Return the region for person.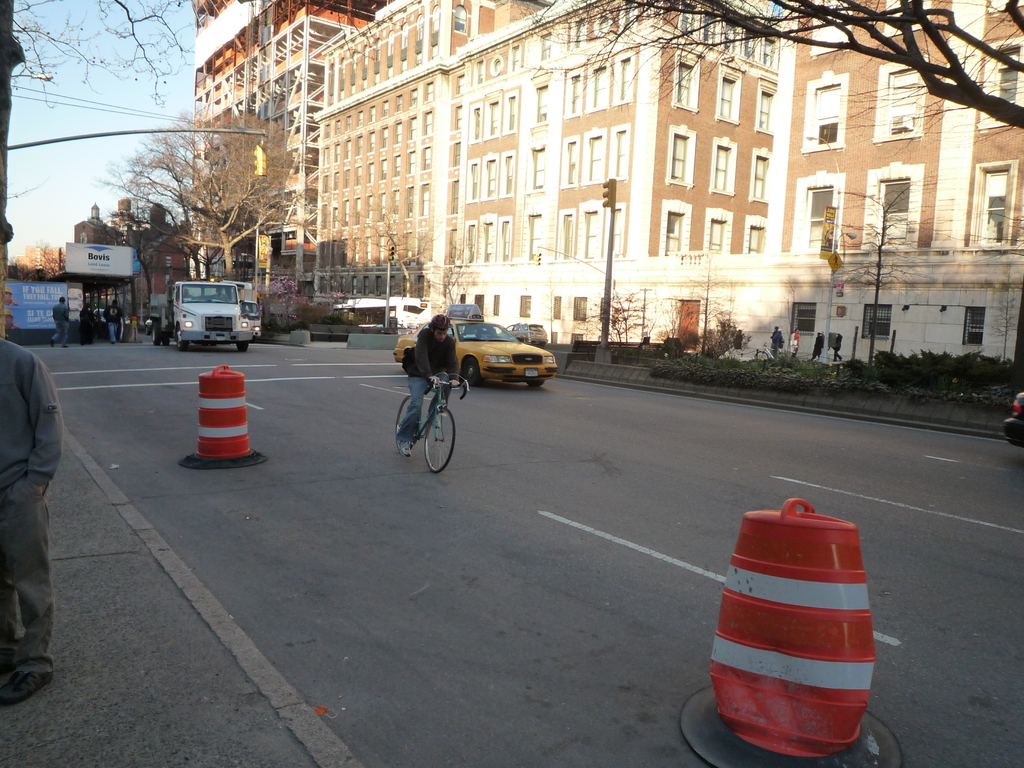
bbox=(52, 296, 72, 349).
